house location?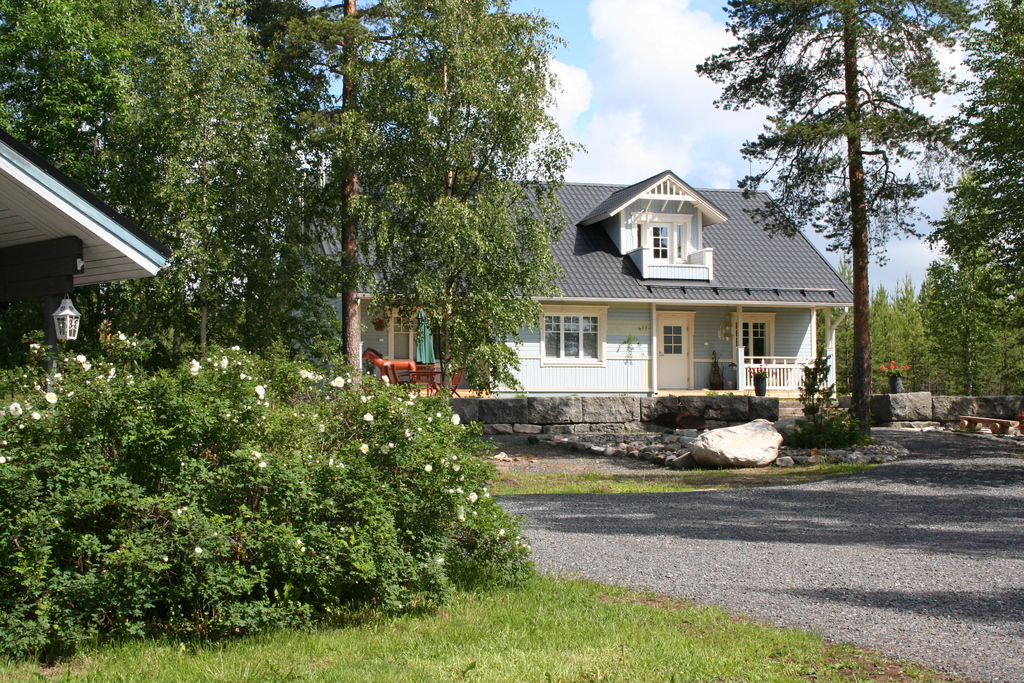
[left=276, top=156, right=862, bottom=435]
